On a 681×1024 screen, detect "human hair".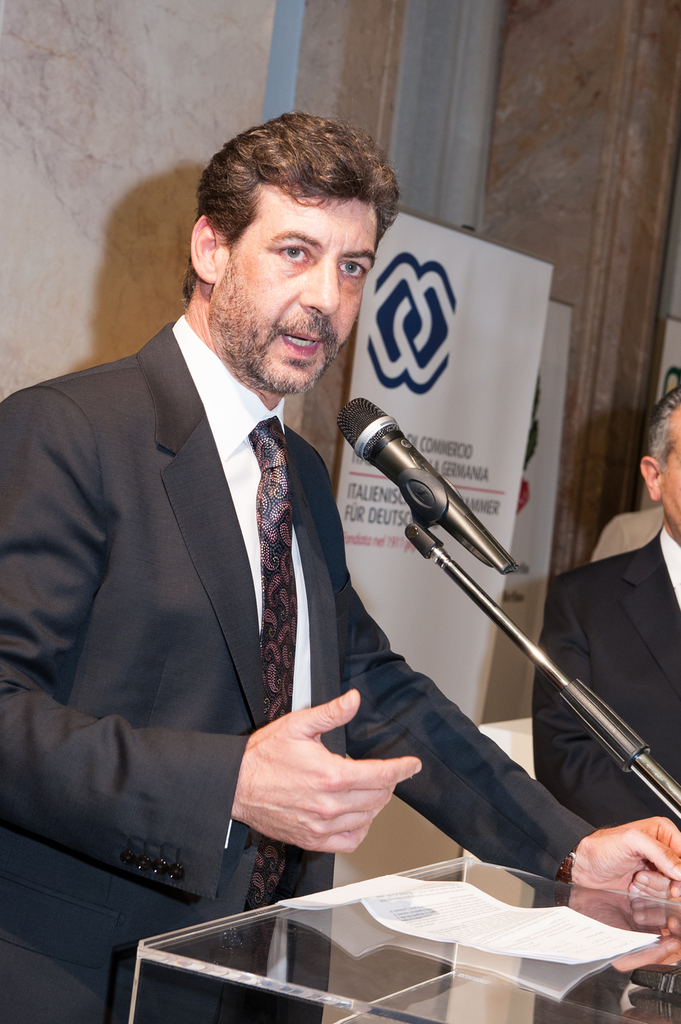
(188, 108, 388, 300).
